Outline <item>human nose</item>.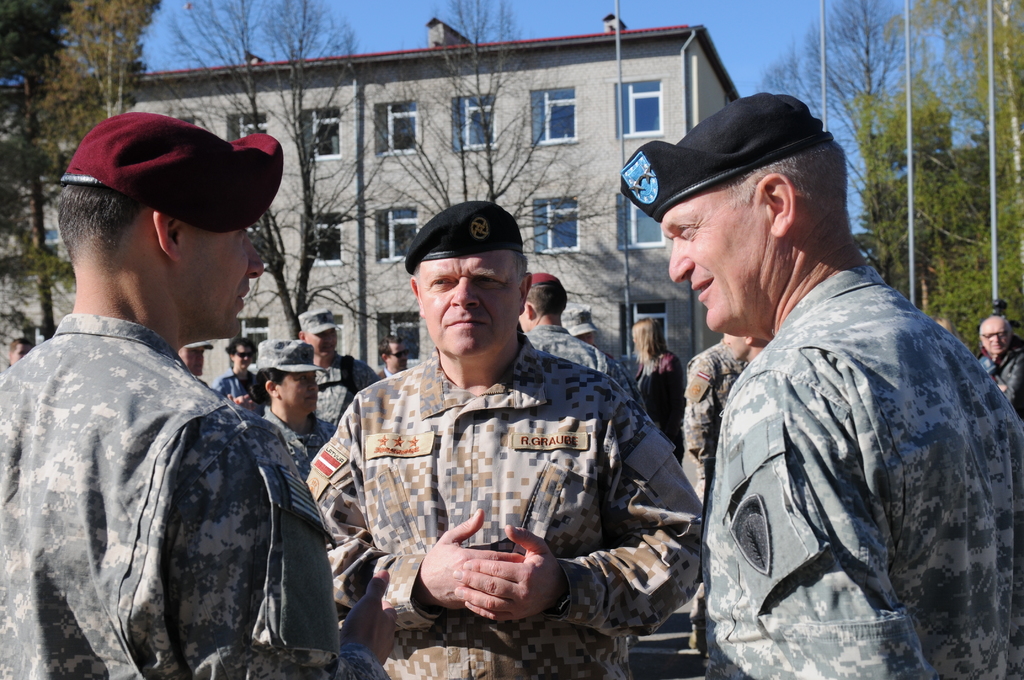
Outline: box=[670, 234, 692, 282].
